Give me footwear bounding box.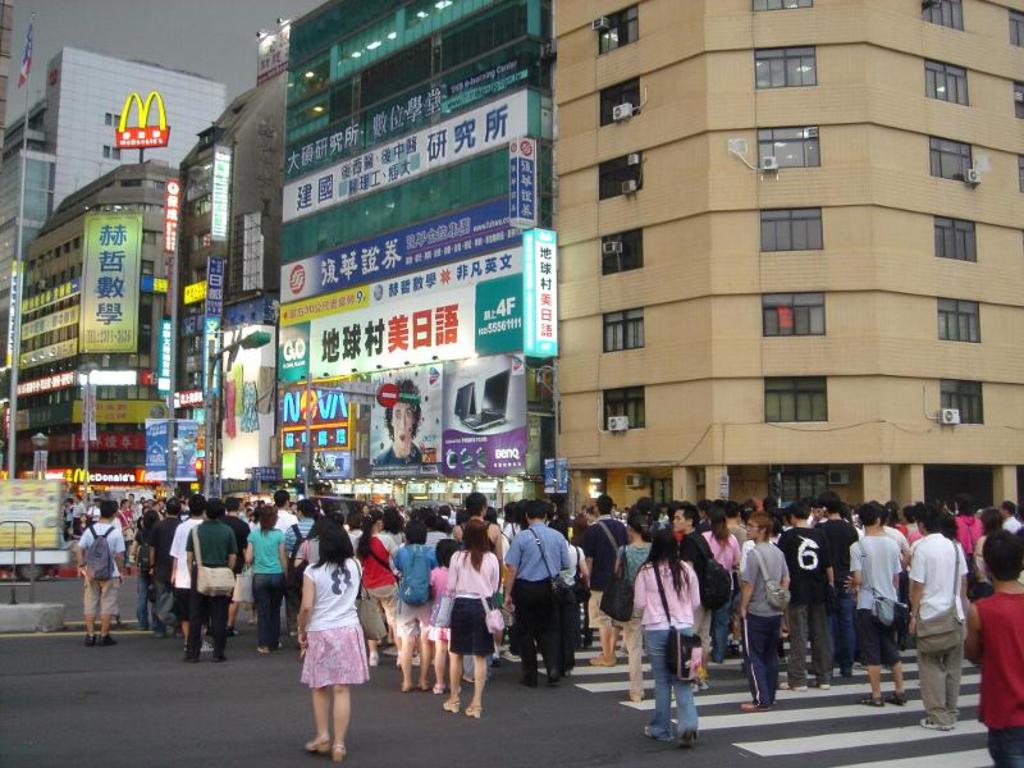
bbox(669, 730, 695, 748).
